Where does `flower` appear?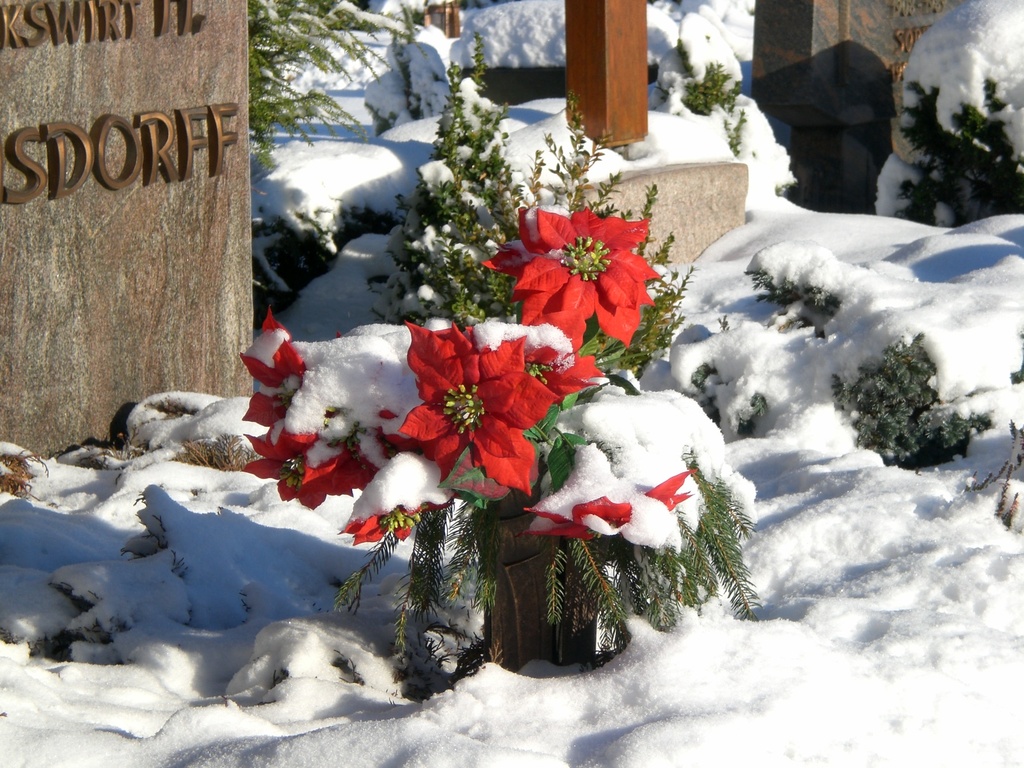
Appears at <box>516,470,698,545</box>.
